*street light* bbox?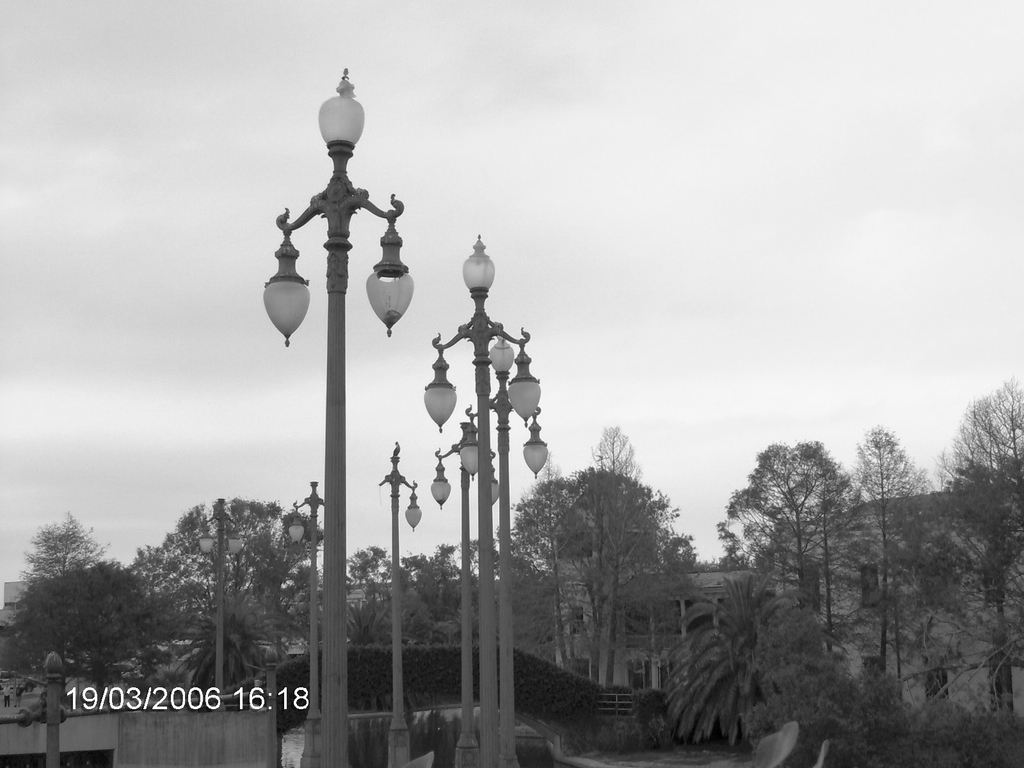
box=[375, 442, 429, 767]
